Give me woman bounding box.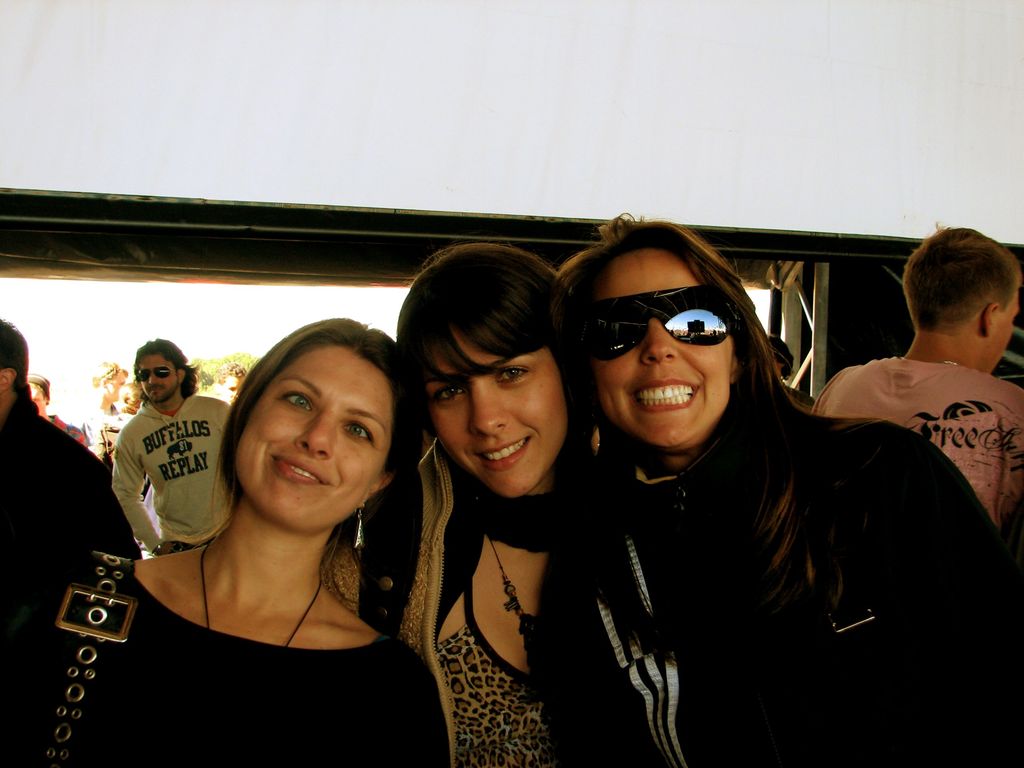
pyautogui.locateOnScreen(73, 361, 128, 445).
